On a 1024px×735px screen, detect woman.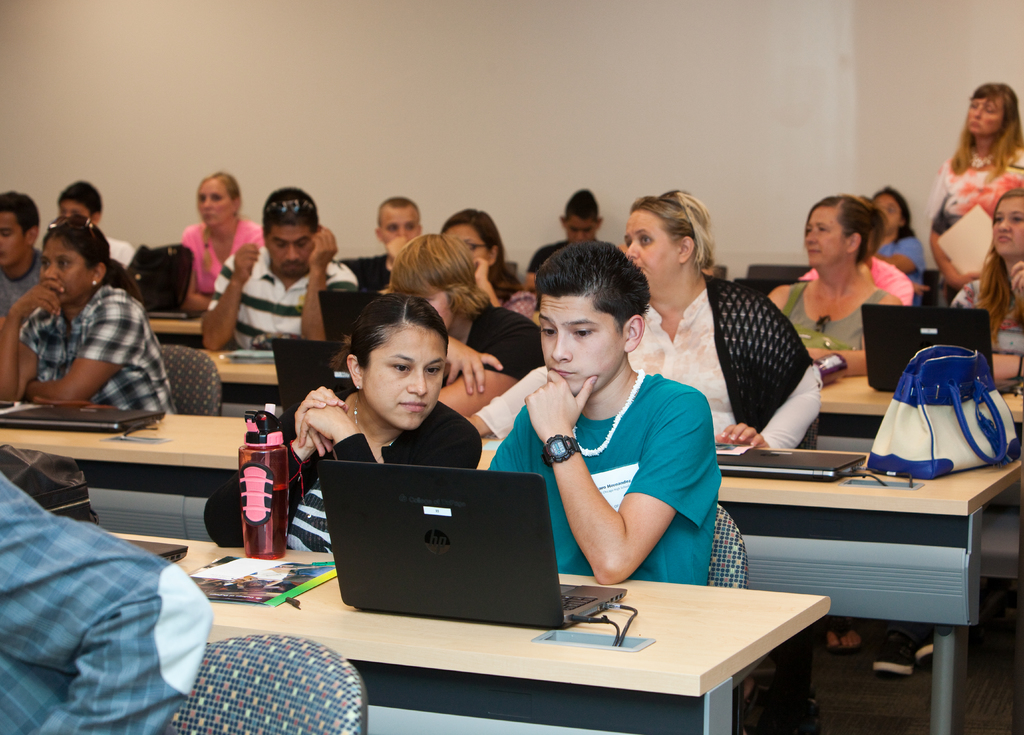
select_region(390, 233, 541, 418).
